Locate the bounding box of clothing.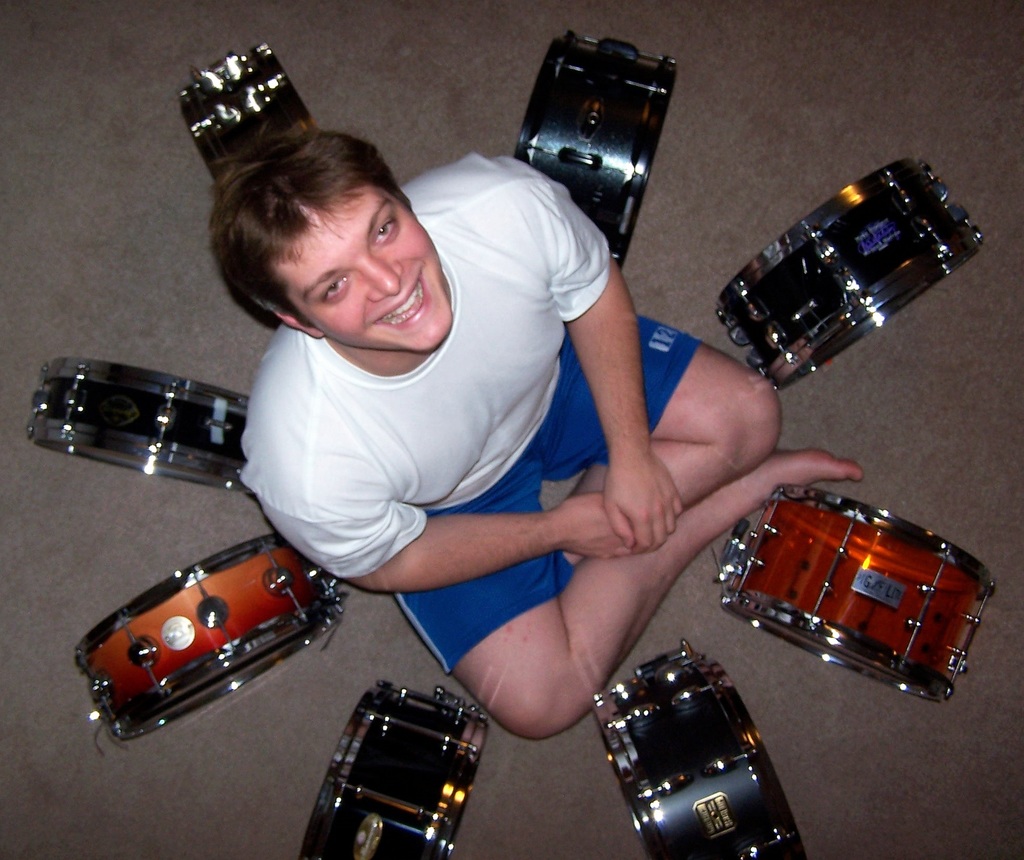
Bounding box: detection(234, 153, 703, 683).
